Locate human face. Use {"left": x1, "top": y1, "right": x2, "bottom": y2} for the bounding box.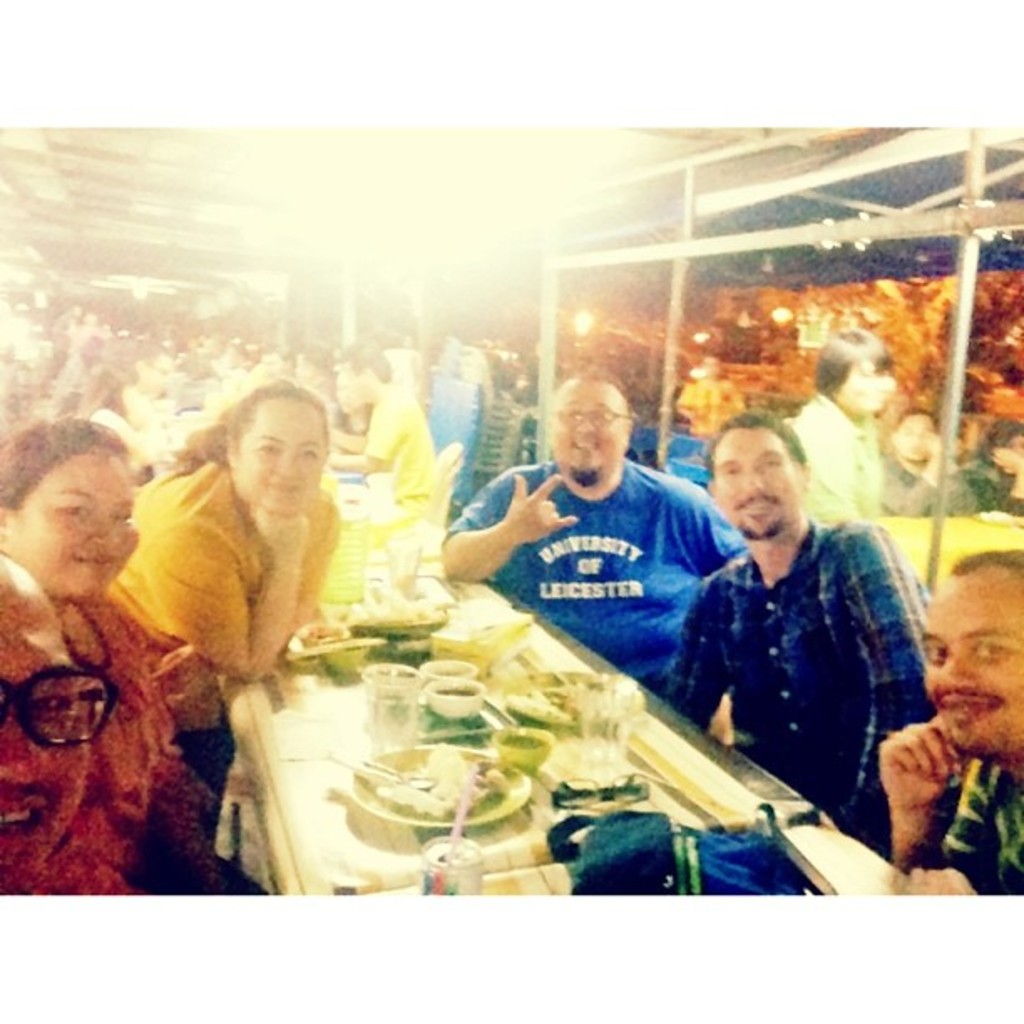
{"left": 917, "top": 577, "right": 1022, "bottom": 755}.
